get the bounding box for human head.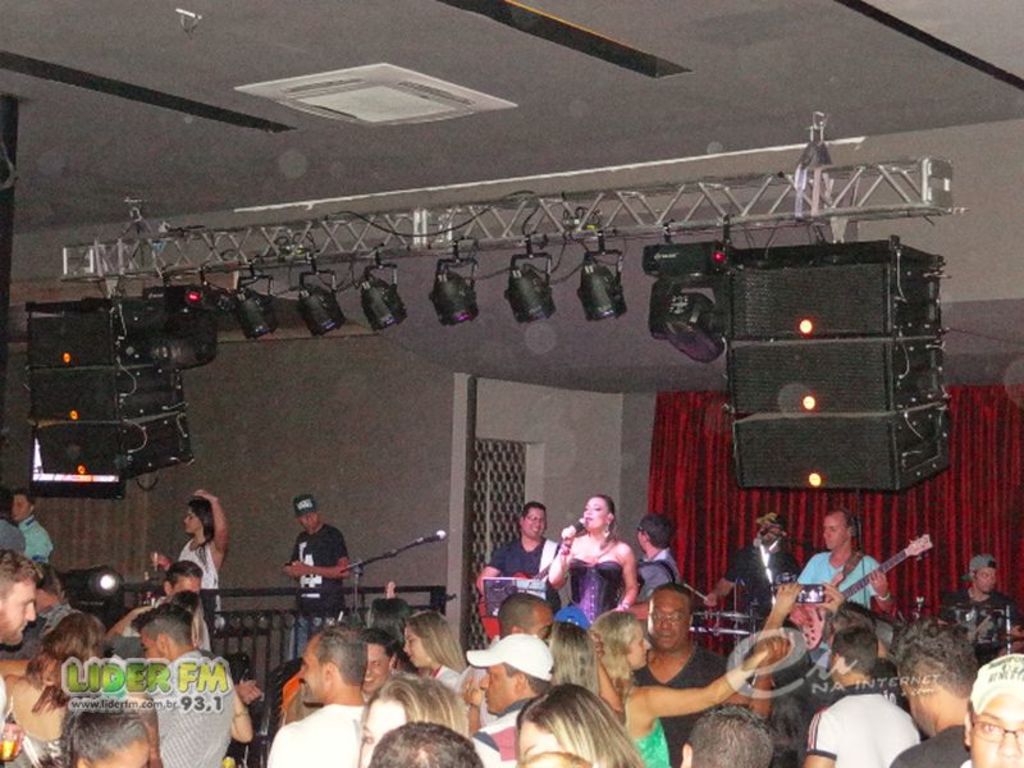
region(367, 724, 483, 767).
